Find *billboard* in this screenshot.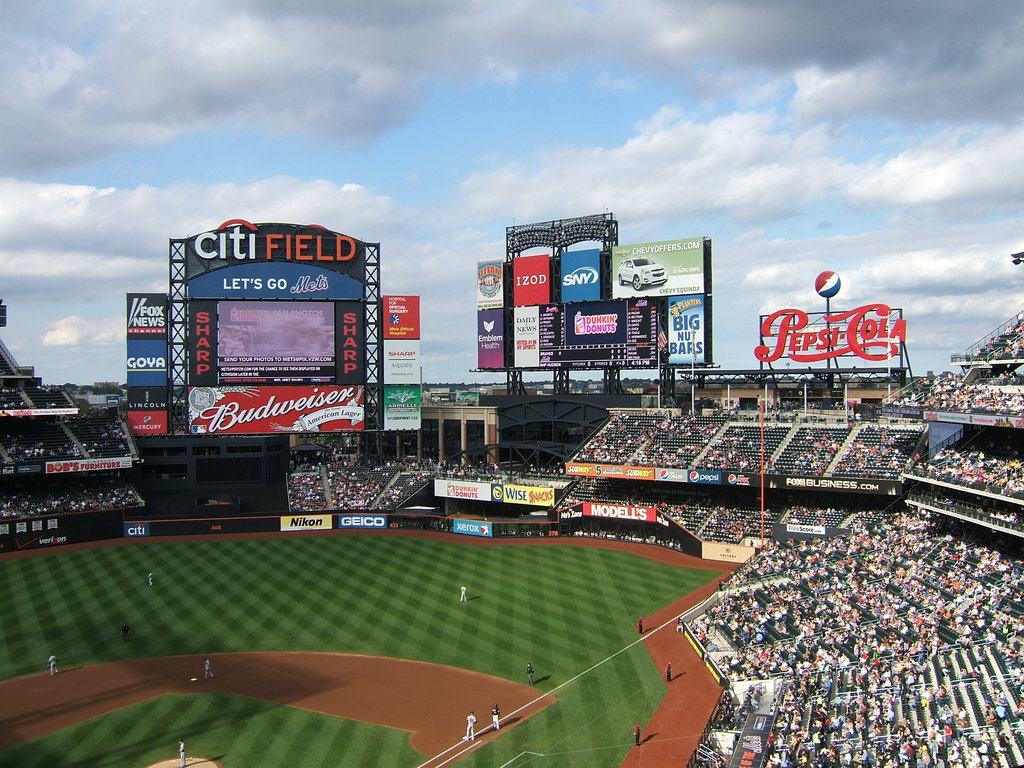
The bounding box for *billboard* is (x1=611, y1=239, x2=710, y2=298).
